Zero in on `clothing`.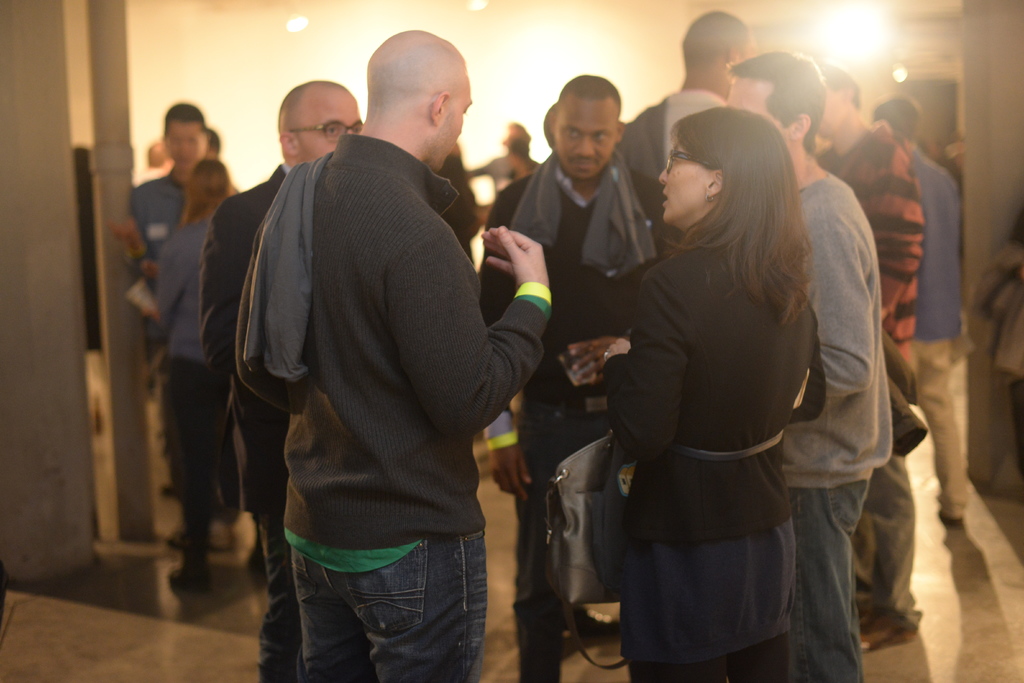
Zeroed in: <box>606,251,829,682</box>.
